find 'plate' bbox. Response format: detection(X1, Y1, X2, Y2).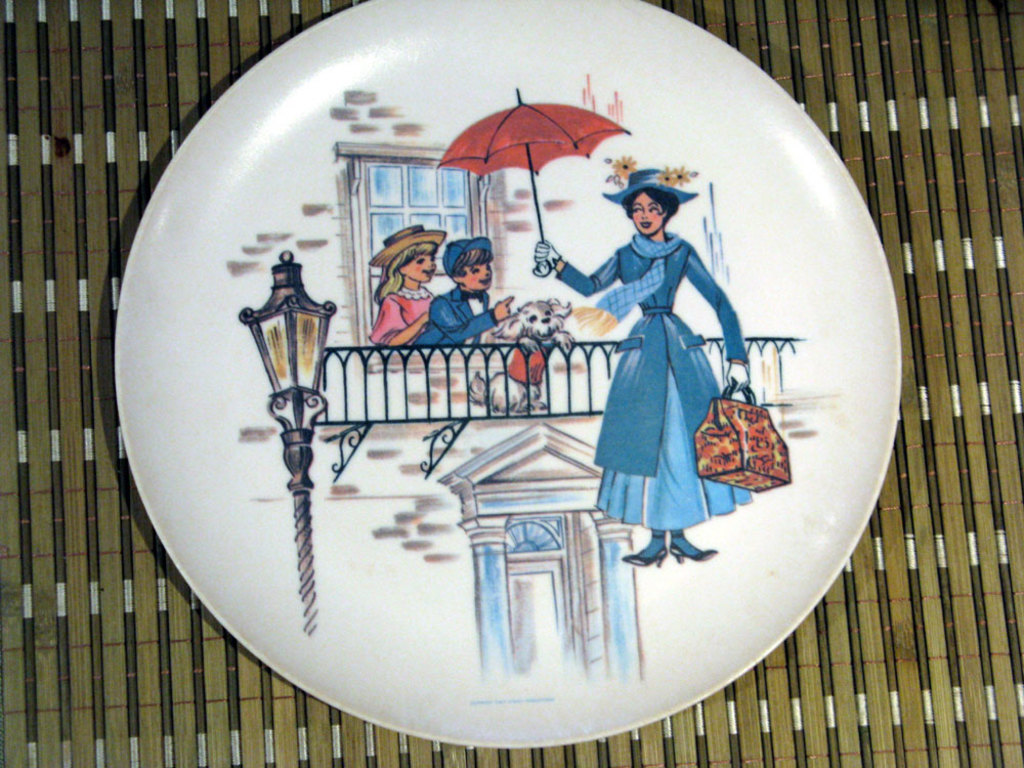
detection(113, 0, 899, 746).
